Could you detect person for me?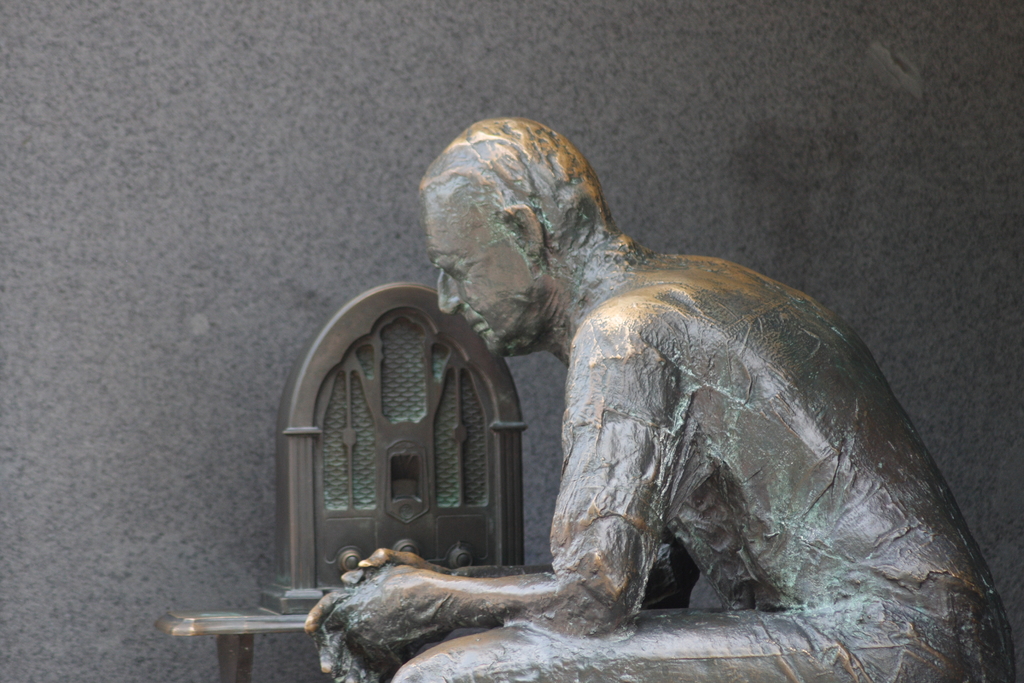
Detection result: x1=301, y1=115, x2=1015, y2=682.
